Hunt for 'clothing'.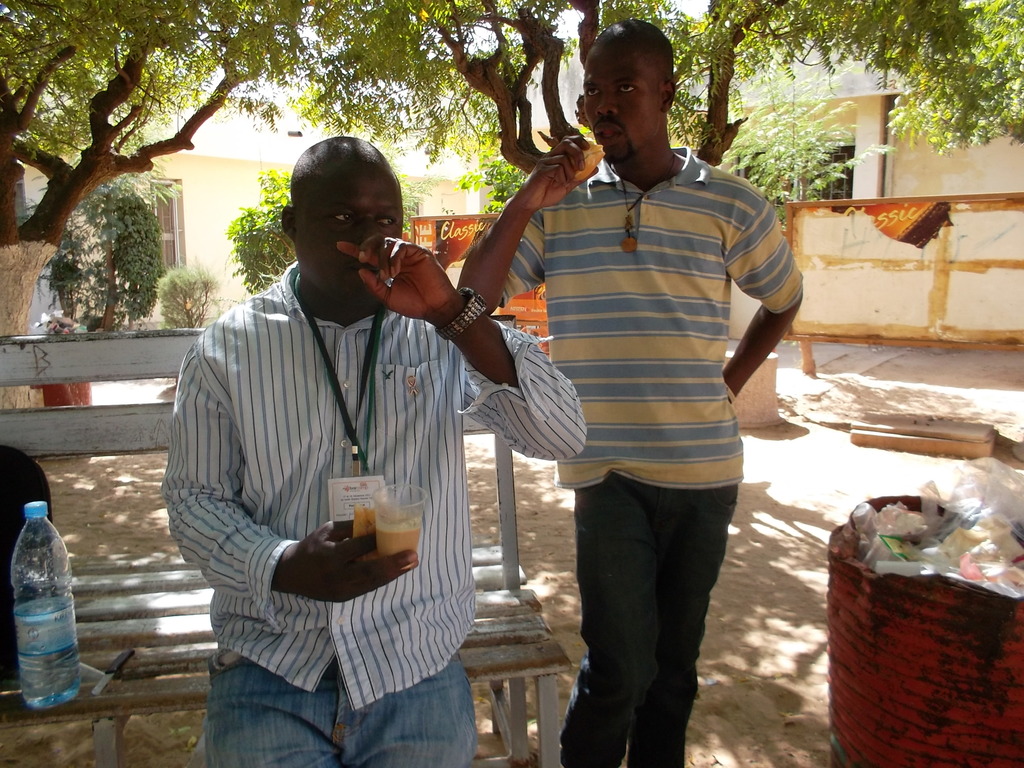
Hunted down at <box>549,471,742,767</box>.
